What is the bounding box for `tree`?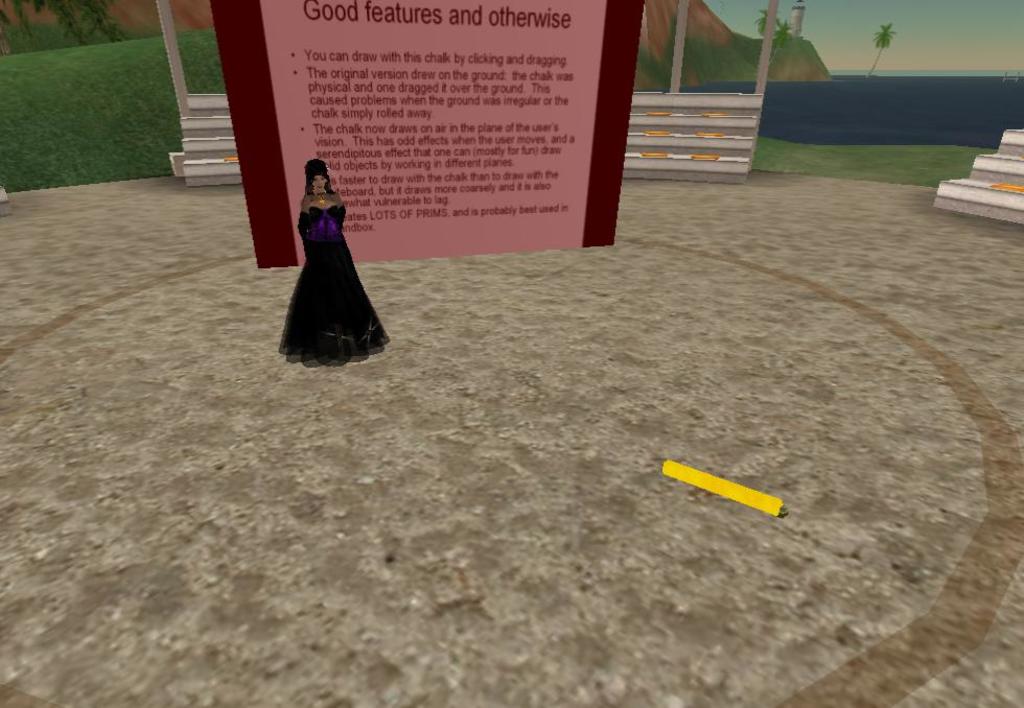
bbox=[770, 18, 794, 66].
